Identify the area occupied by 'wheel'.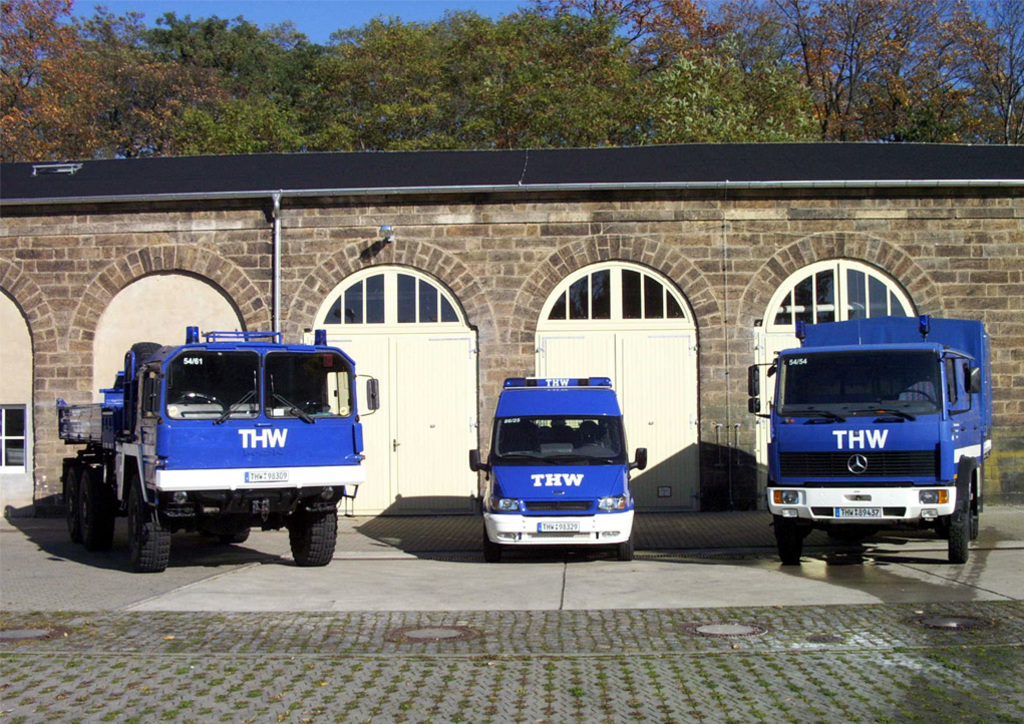
Area: [827, 523, 849, 544].
